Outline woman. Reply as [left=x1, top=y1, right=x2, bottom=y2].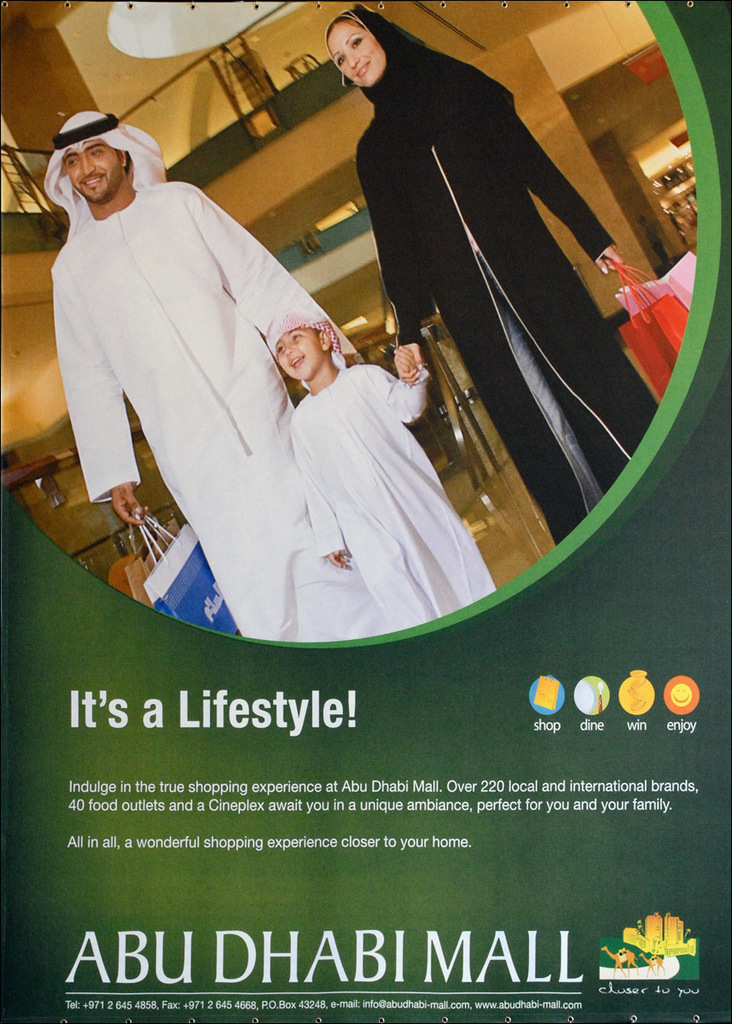
[left=313, top=3, right=653, bottom=542].
